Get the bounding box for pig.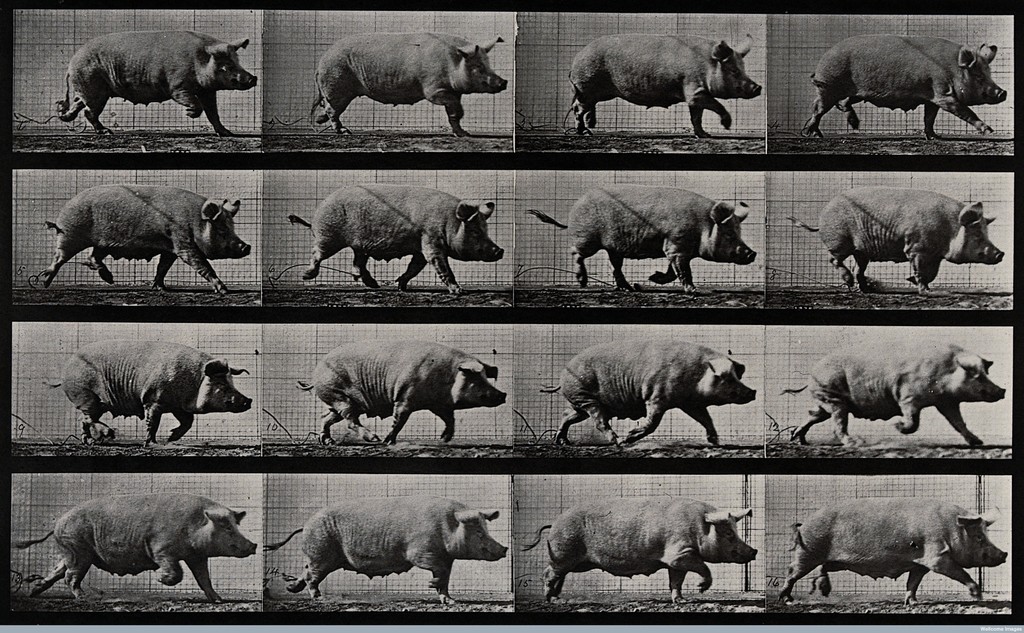
l=261, t=493, r=509, b=604.
